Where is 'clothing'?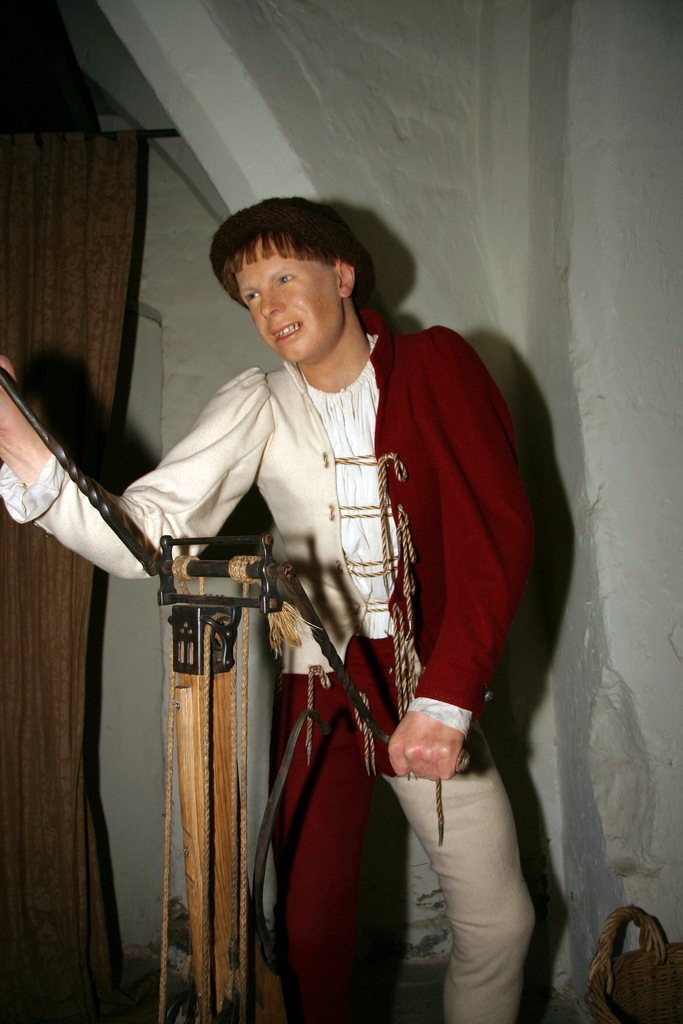
(left=0, top=304, right=531, bottom=1023).
